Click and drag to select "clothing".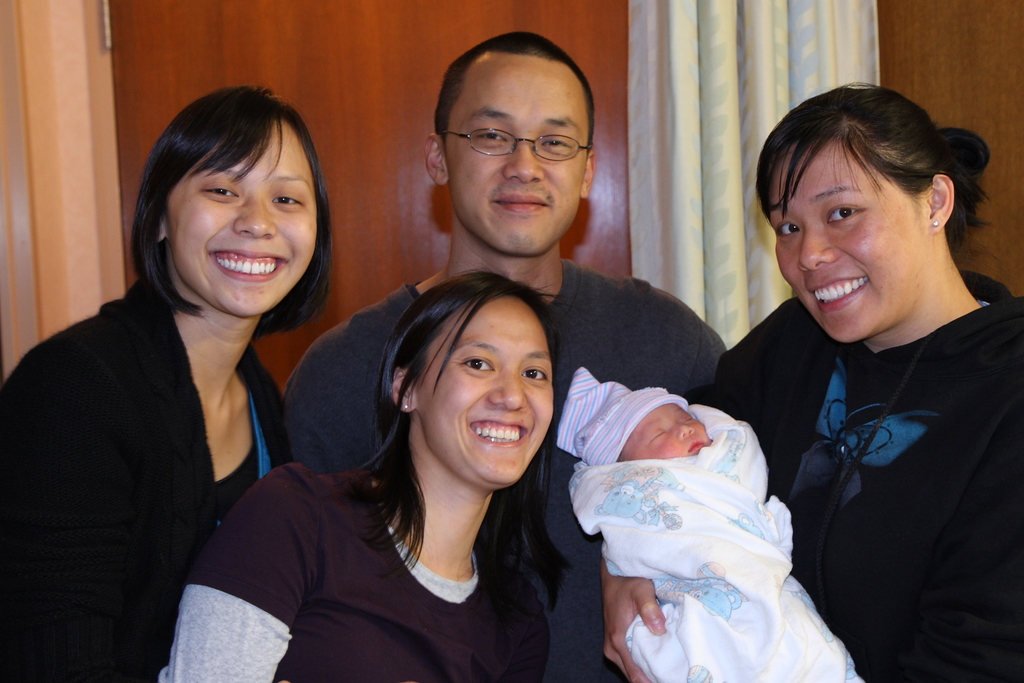
Selection: bbox=(0, 268, 284, 682).
